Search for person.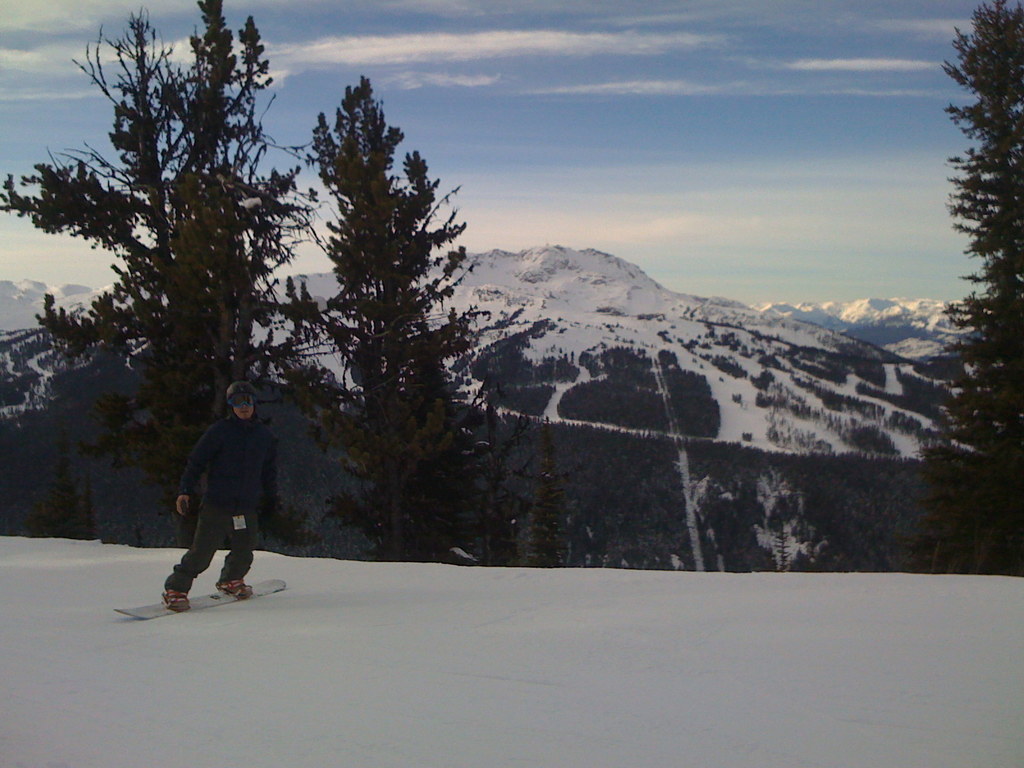
Found at (157, 378, 271, 621).
